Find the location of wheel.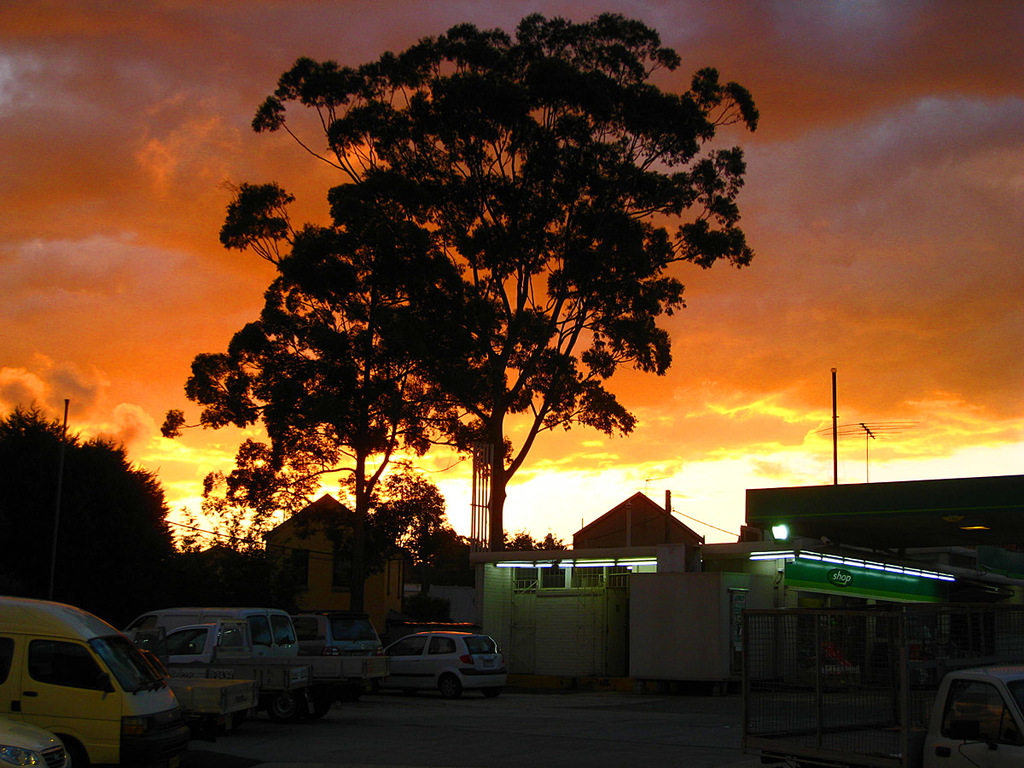
Location: left=437, top=678, right=454, bottom=699.
